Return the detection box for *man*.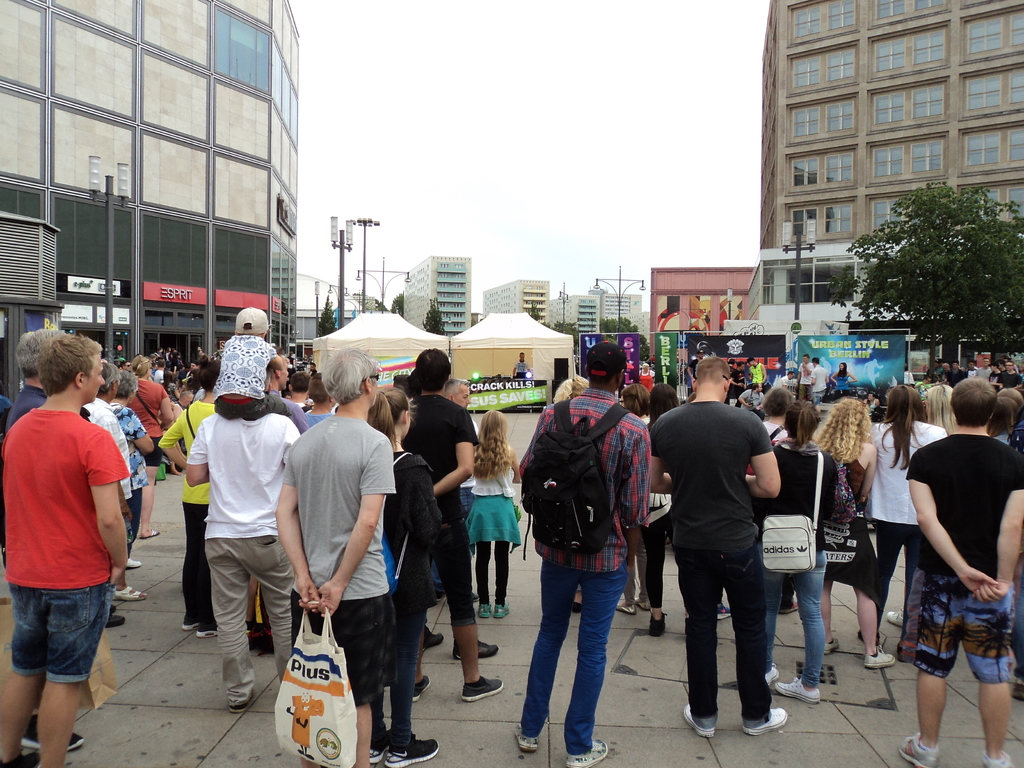
{"x1": 987, "y1": 360, "x2": 999, "y2": 388}.
